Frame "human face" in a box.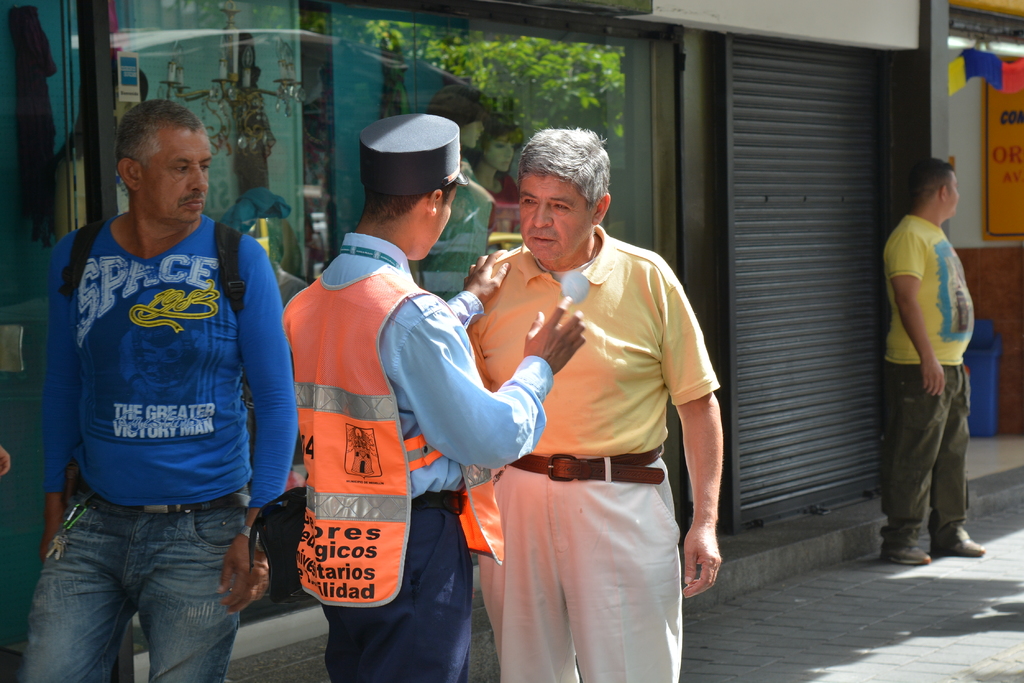
l=948, t=173, r=960, b=215.
